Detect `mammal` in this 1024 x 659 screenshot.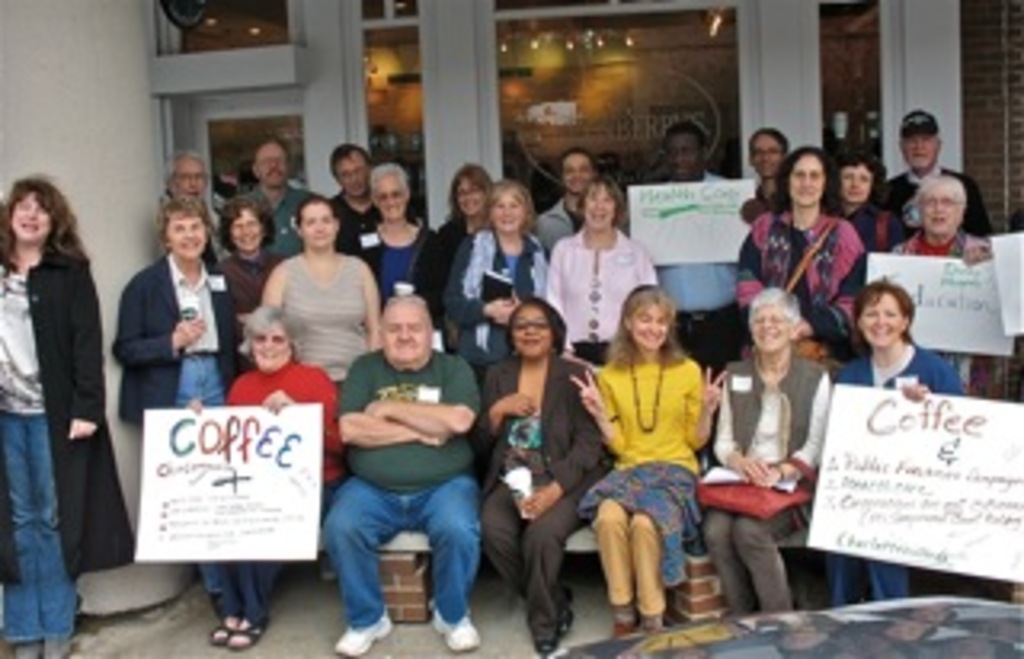
Detection: 198/310/349/649.
